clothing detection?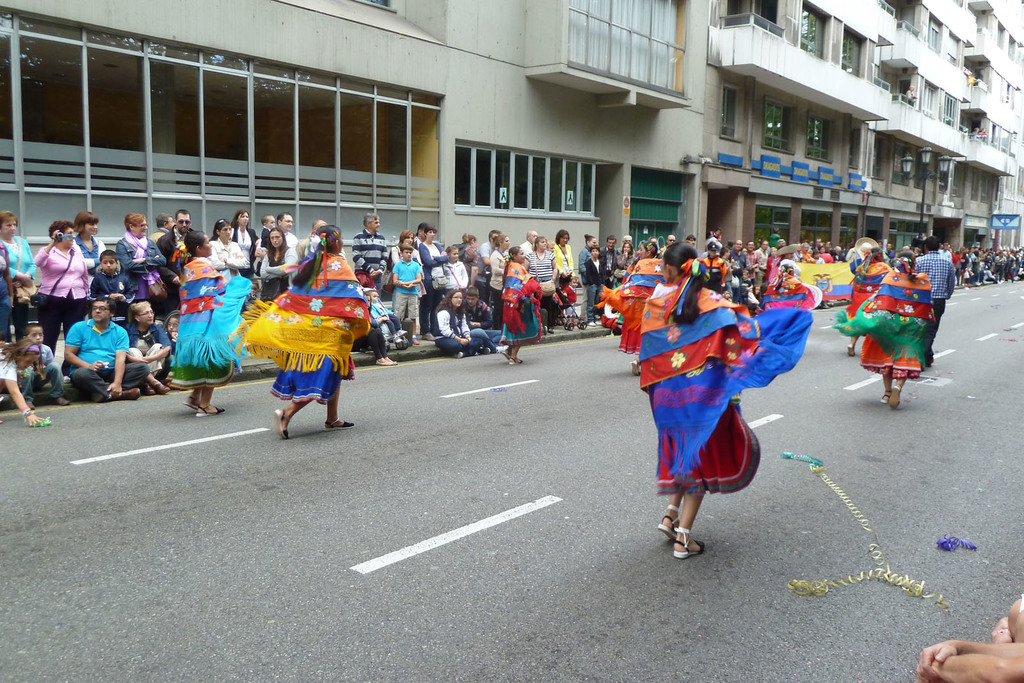
(left=0, top=281, right=34, bottom=341)
